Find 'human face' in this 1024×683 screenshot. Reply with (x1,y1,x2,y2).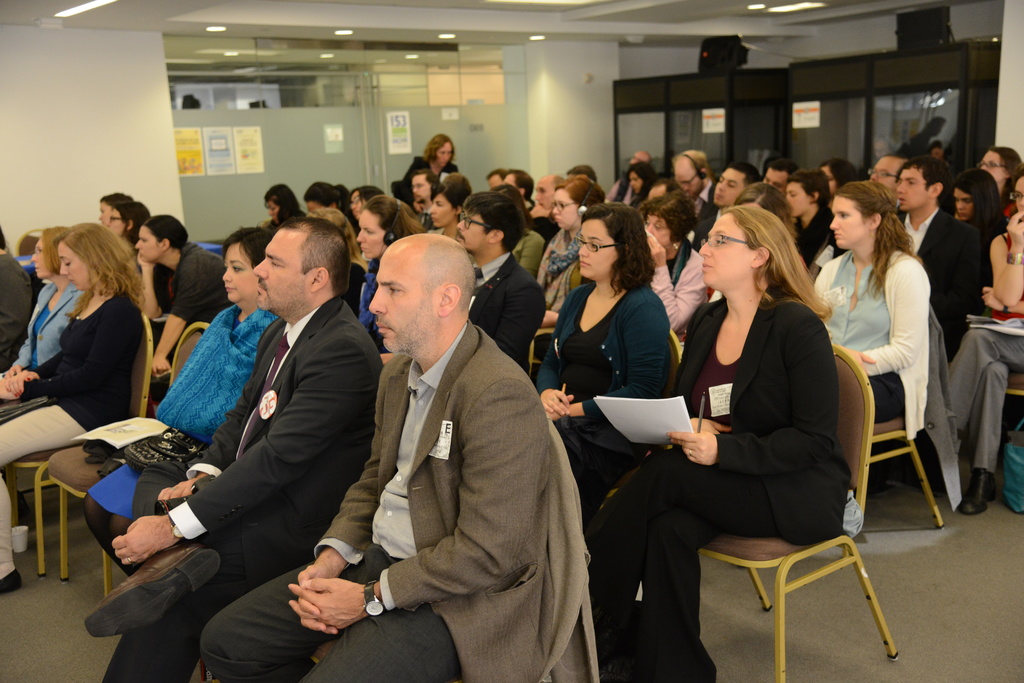
(134,227,163,262).
